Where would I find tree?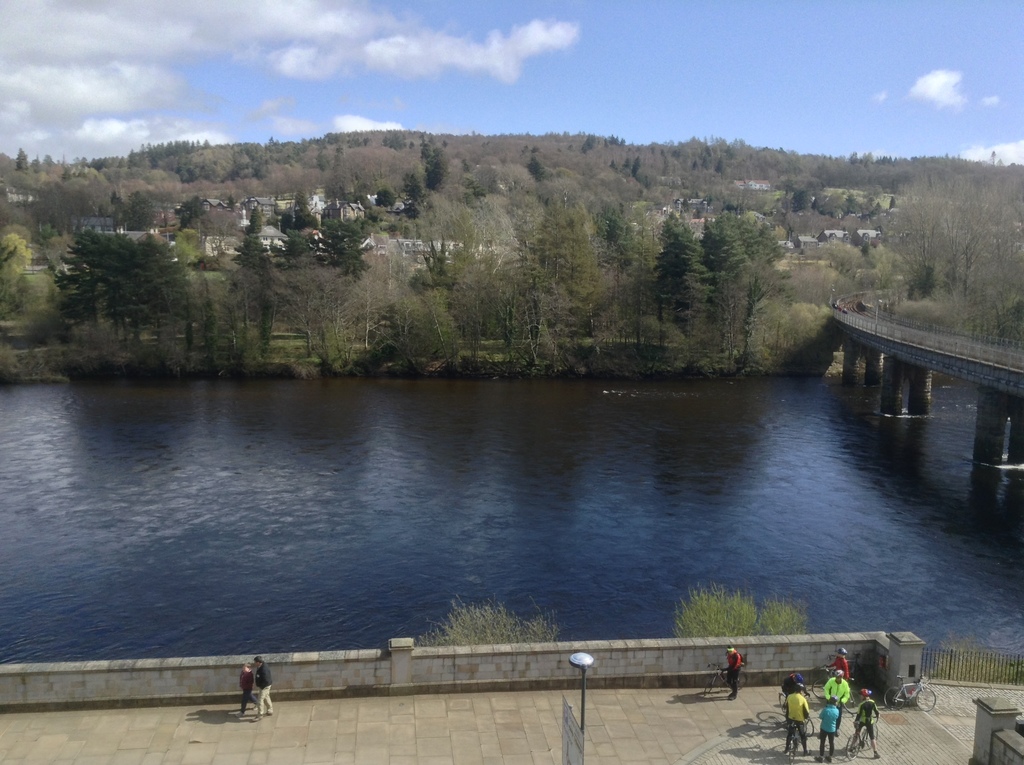
At <region>796, 184, 820, 234</region>.
